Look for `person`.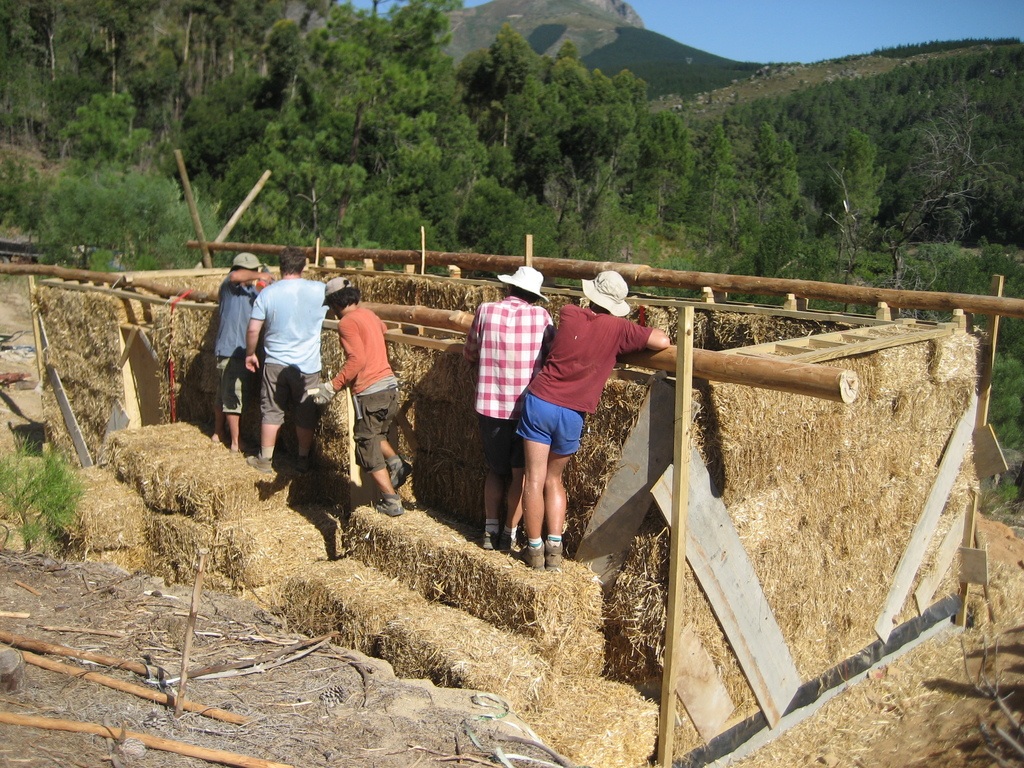
Found: rect(318, 284, 400, 534).
